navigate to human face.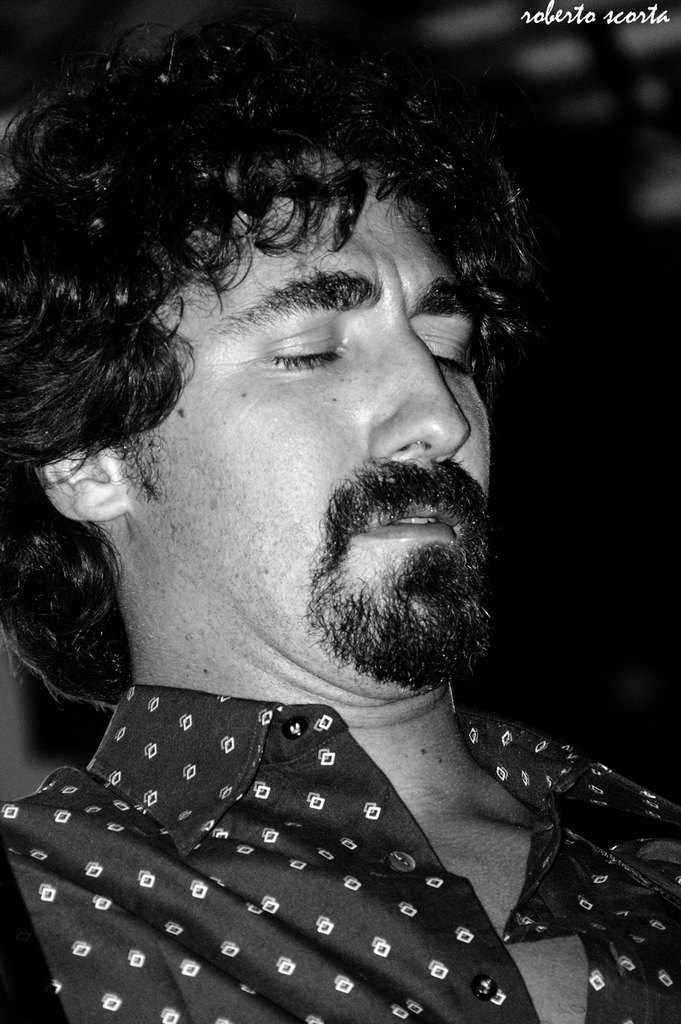
Navigation target: box=[110, 157, 492, 678].
